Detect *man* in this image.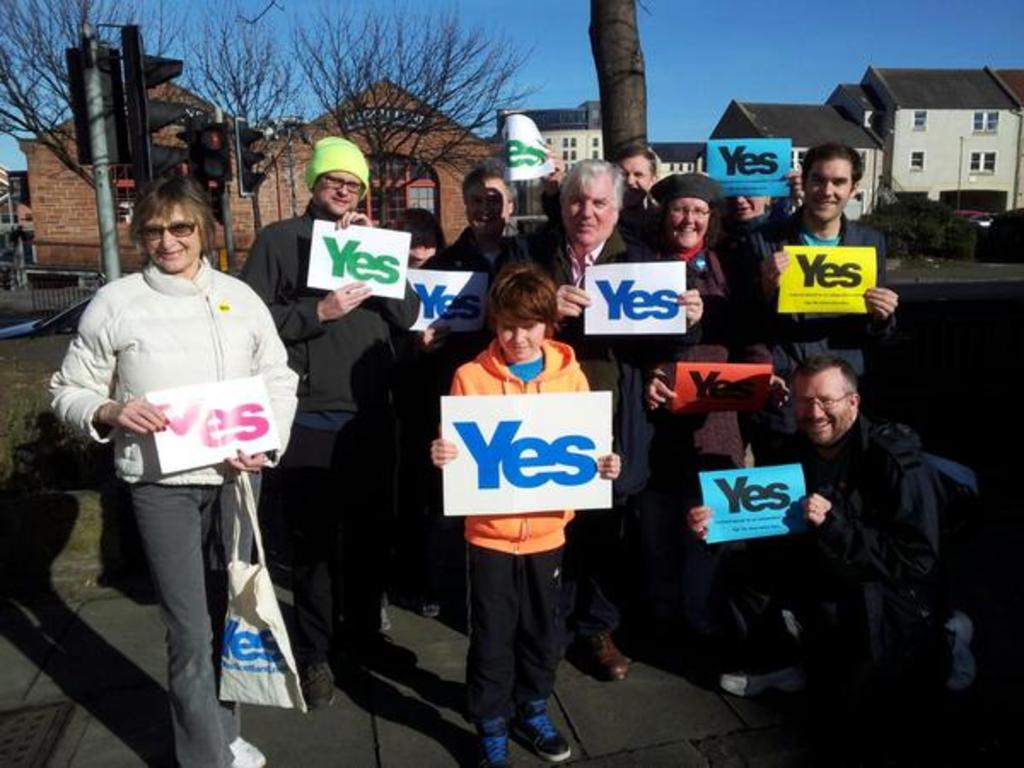
Detection: [x1=415, y1=169, x2=548, y2=623].
